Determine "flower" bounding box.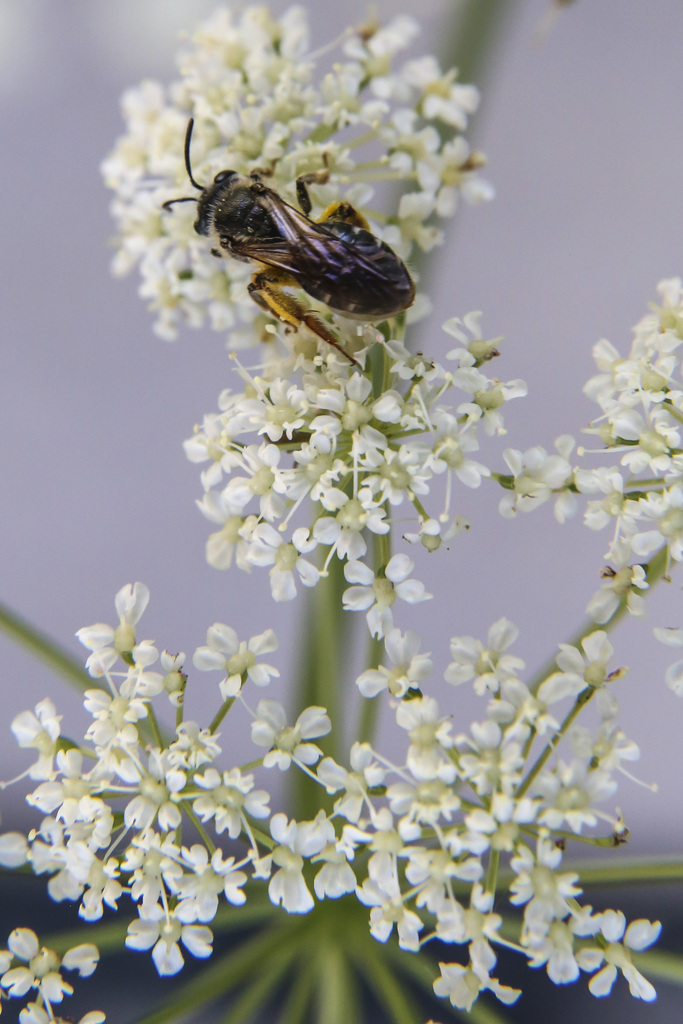
Determined: <region>499, 272, 682, 689</region>.
